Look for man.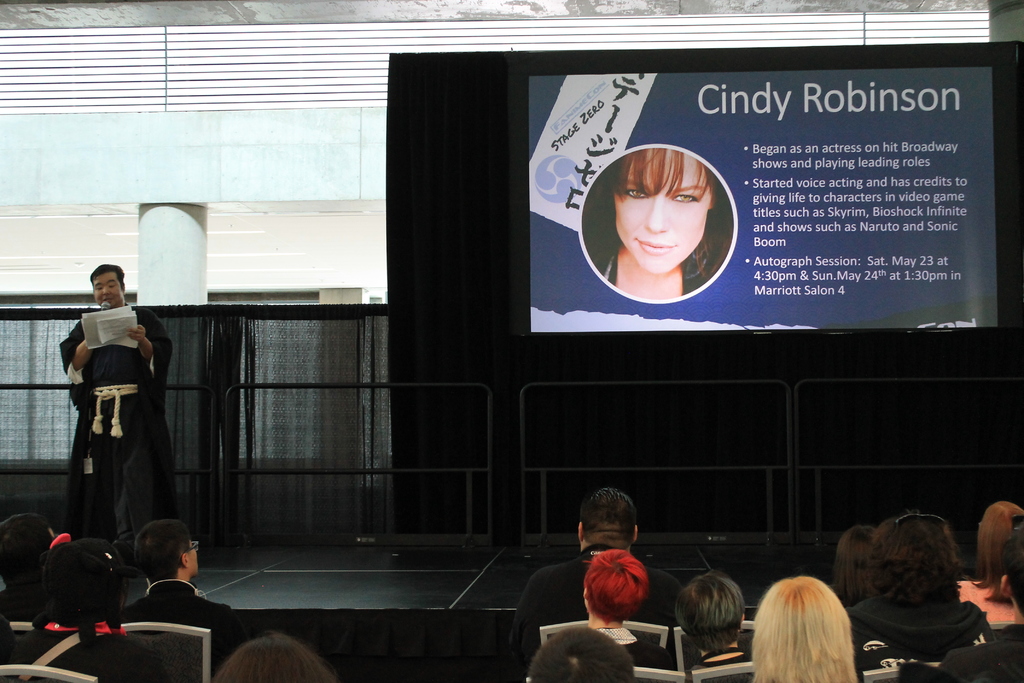
Found: (517, 484, 678, 661).
